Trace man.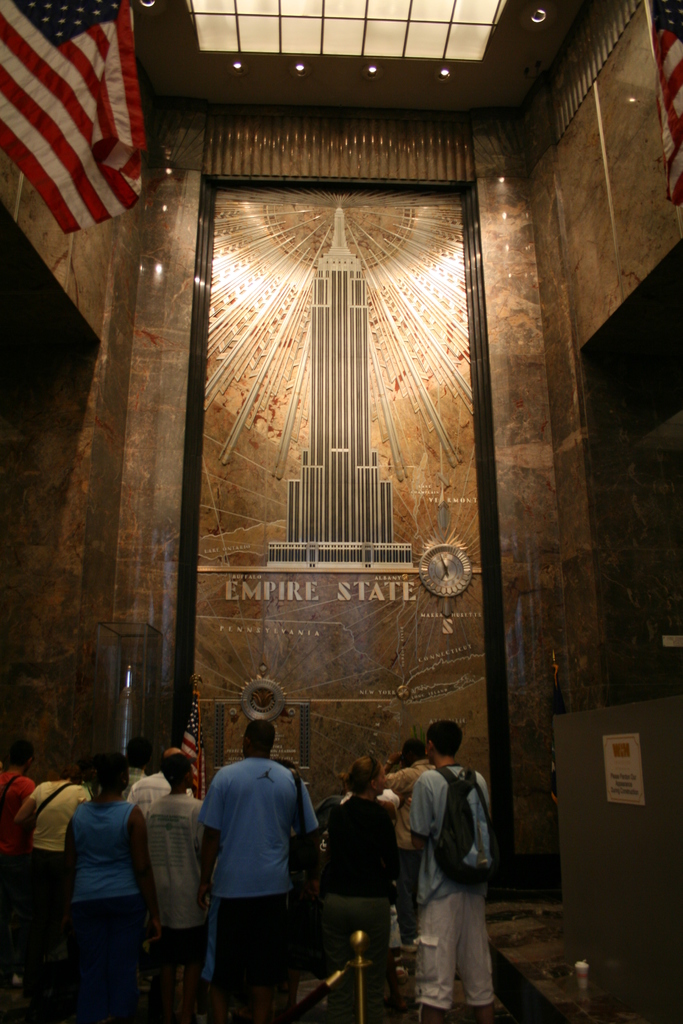
Traced to bbox(400, 727, 509, 1023).
